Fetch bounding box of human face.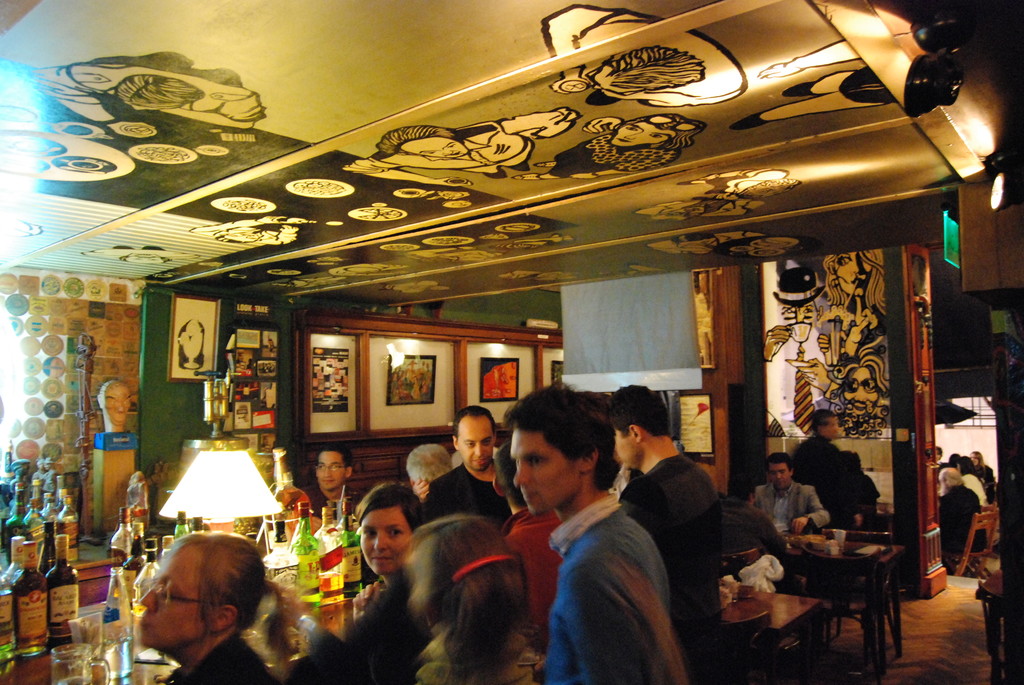
Bbox: x1=834 y1=249 x2=875 y2=299.
